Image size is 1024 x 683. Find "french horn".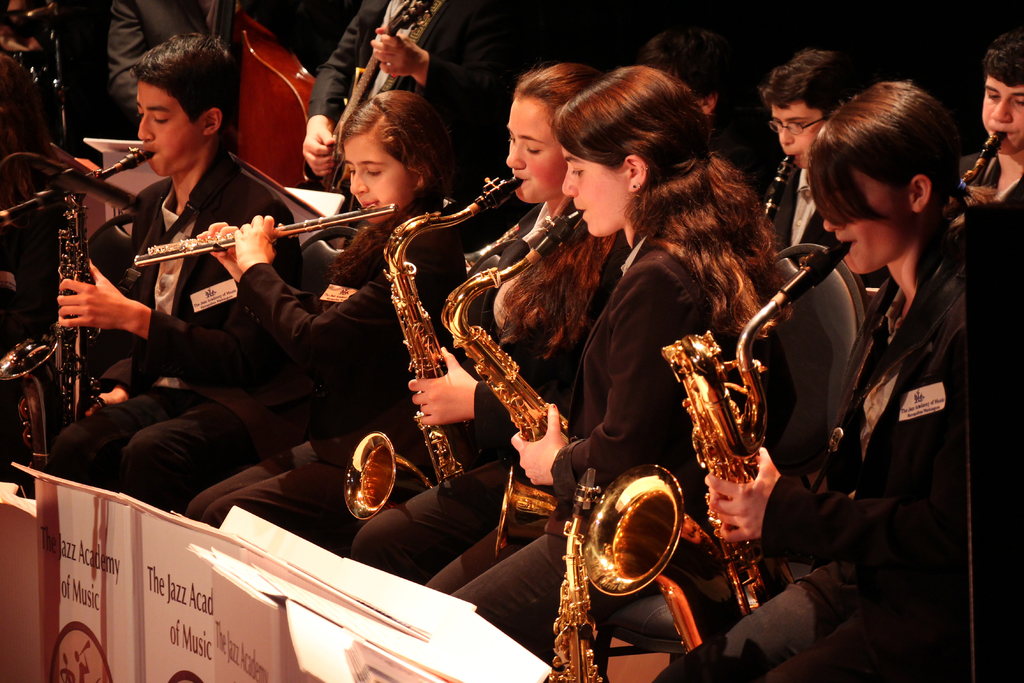
rect(593, 246, 852, 643).
